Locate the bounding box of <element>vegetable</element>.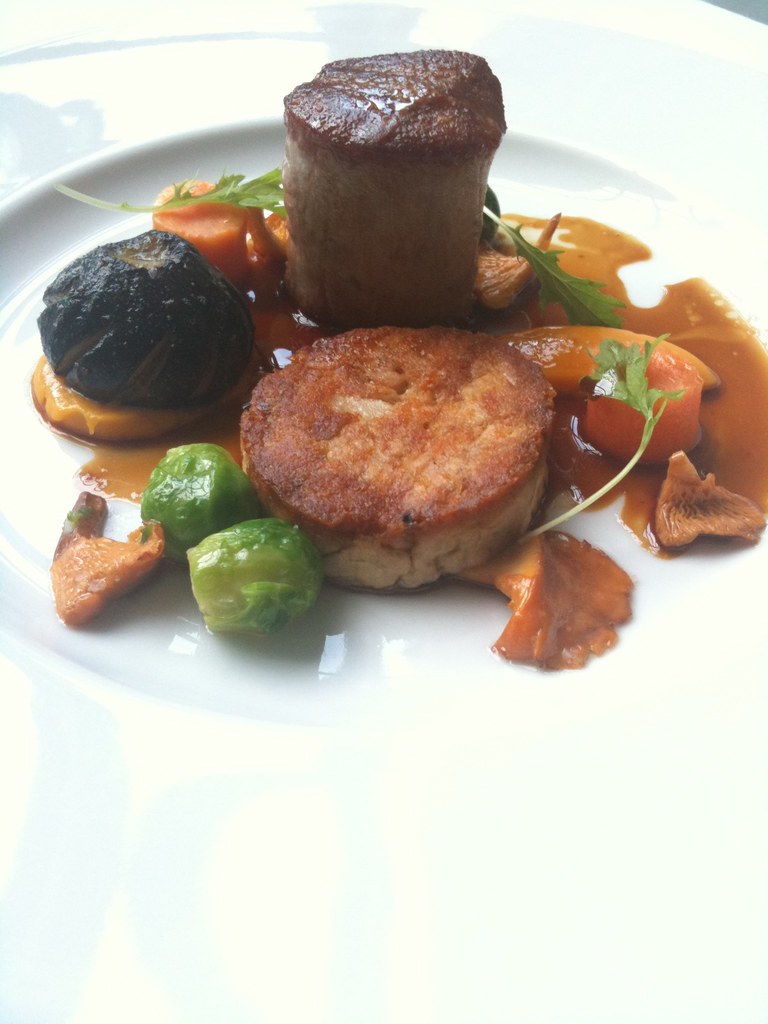
Bounding box: region(479, 194, 634, 323).
